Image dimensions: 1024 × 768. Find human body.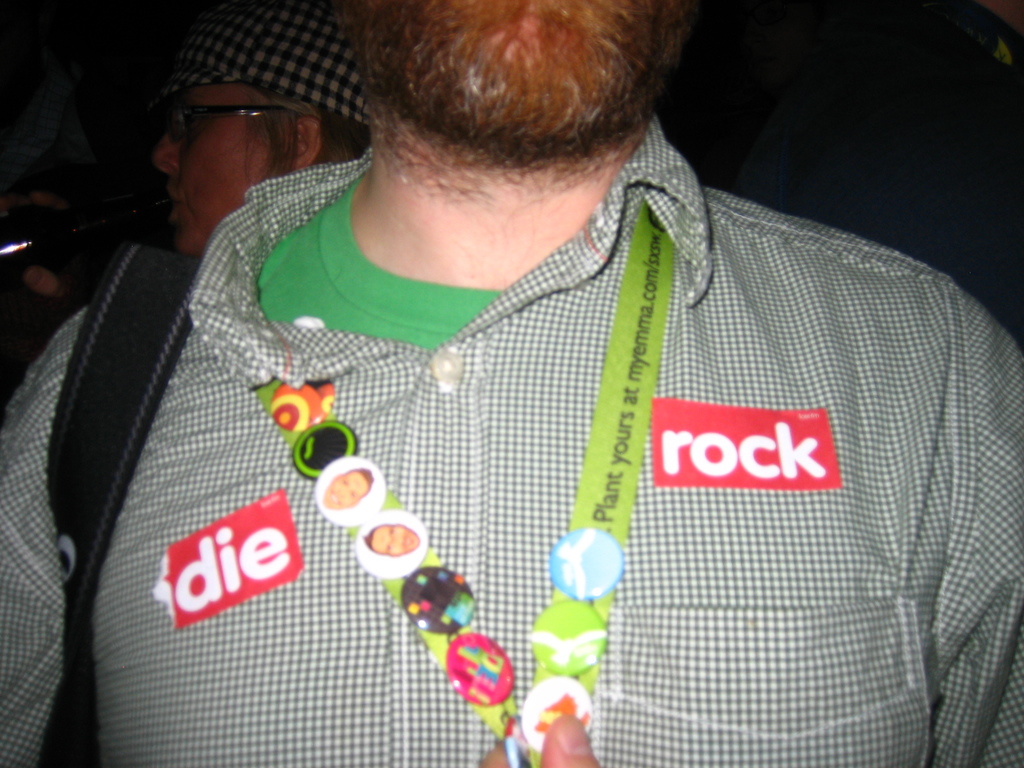
{"x1": 0, "y1": 0, "x2": 1015, "y2": 756}.
